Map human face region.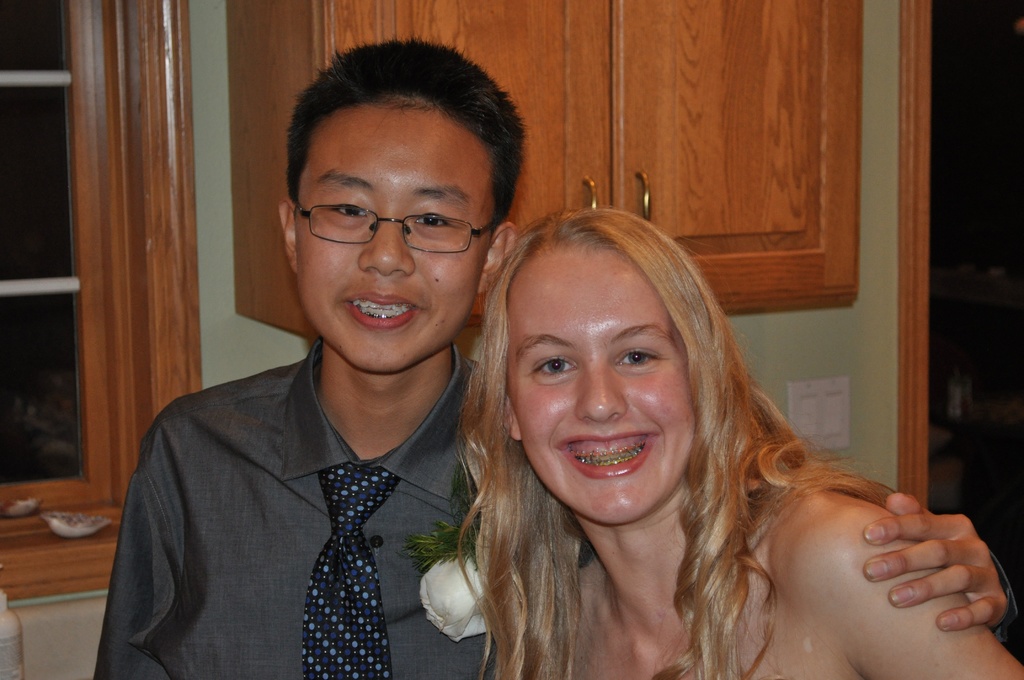
Mapped to 292:93:496:373.
